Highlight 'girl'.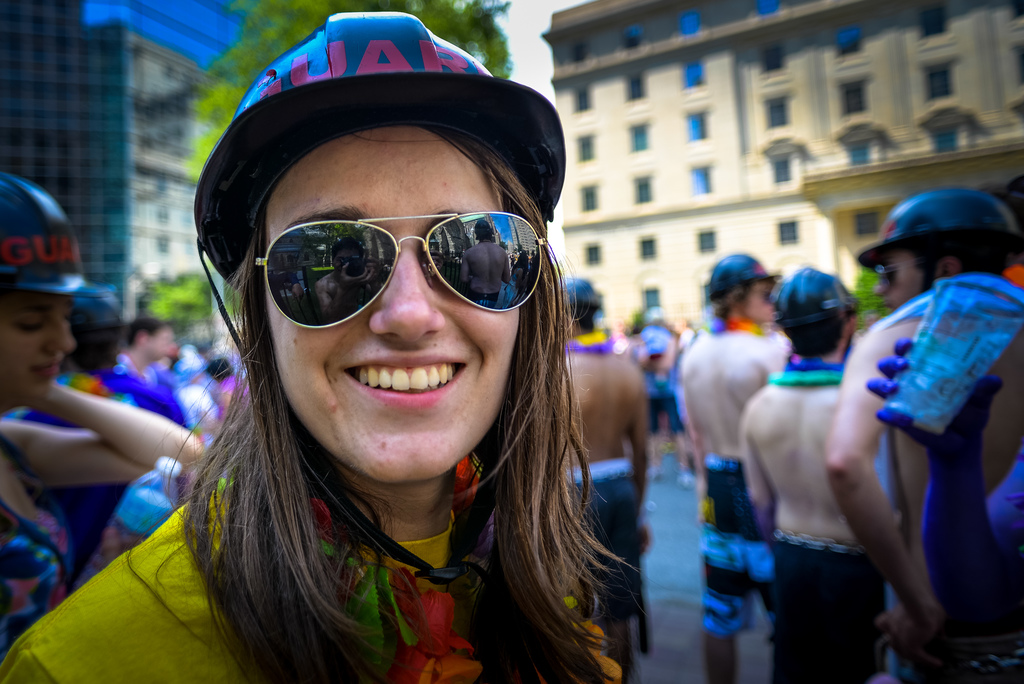
Highlighted region: <box>0,11,634,680</box>.
